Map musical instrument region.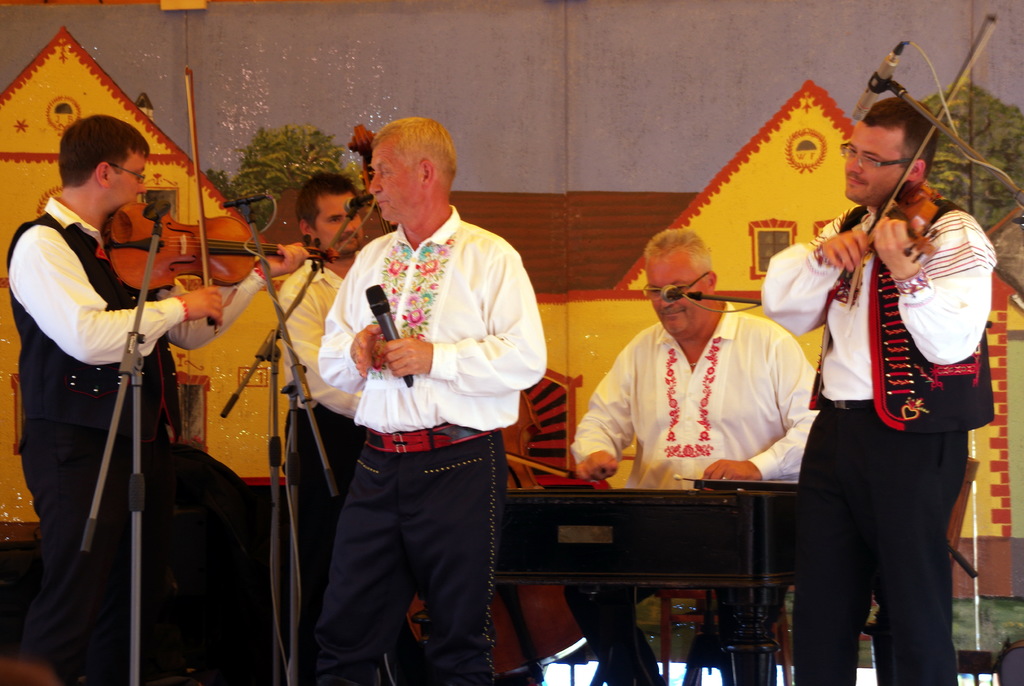
Mapped to (99, 67, 338, 335).
